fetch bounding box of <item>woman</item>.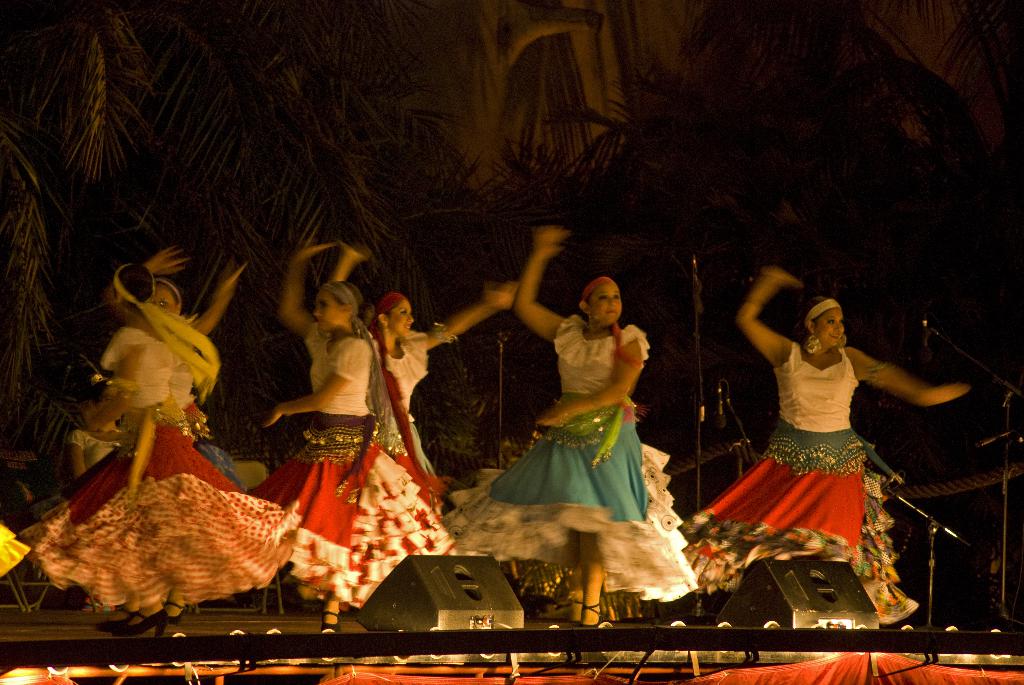
Bbox: left=451, top=220, right=698, bottom=627.
